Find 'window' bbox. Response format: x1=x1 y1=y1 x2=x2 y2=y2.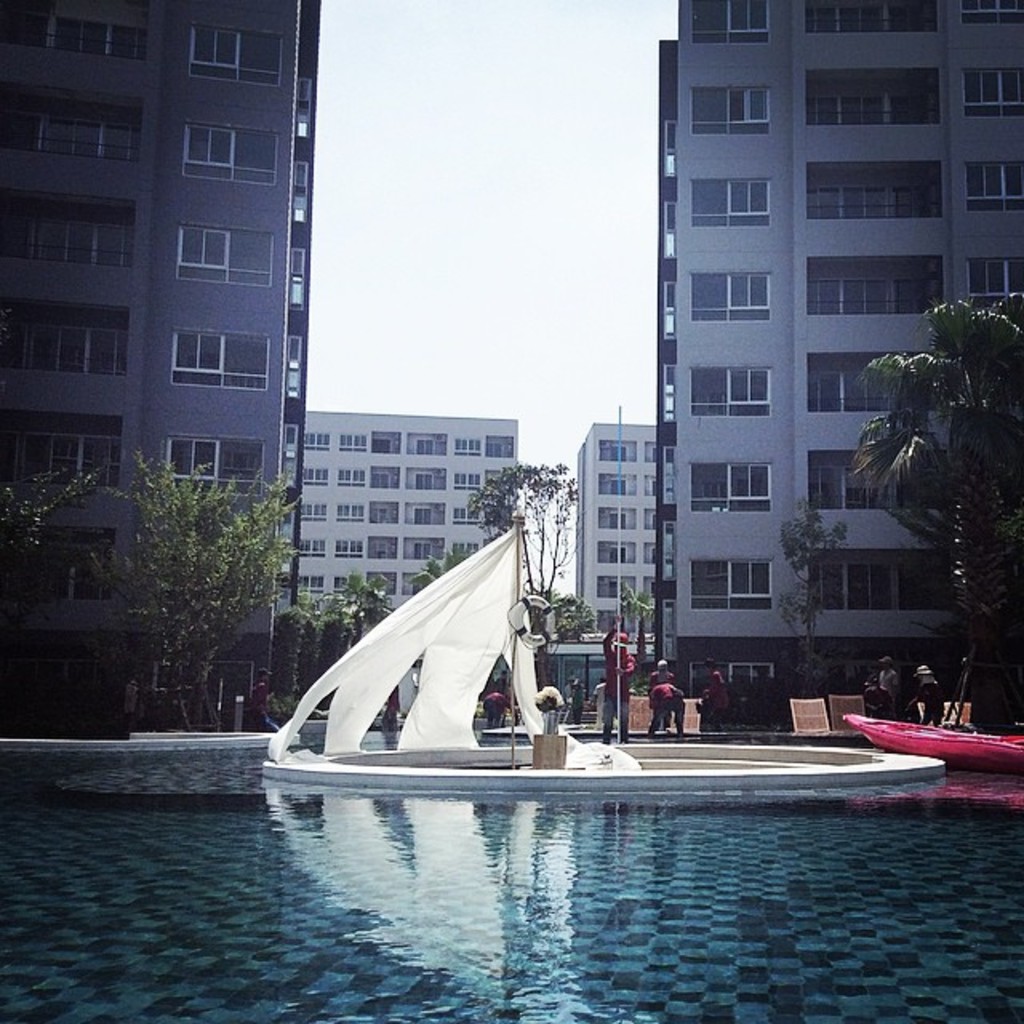
x1=693 y1=464 x2=774 y2=525.
